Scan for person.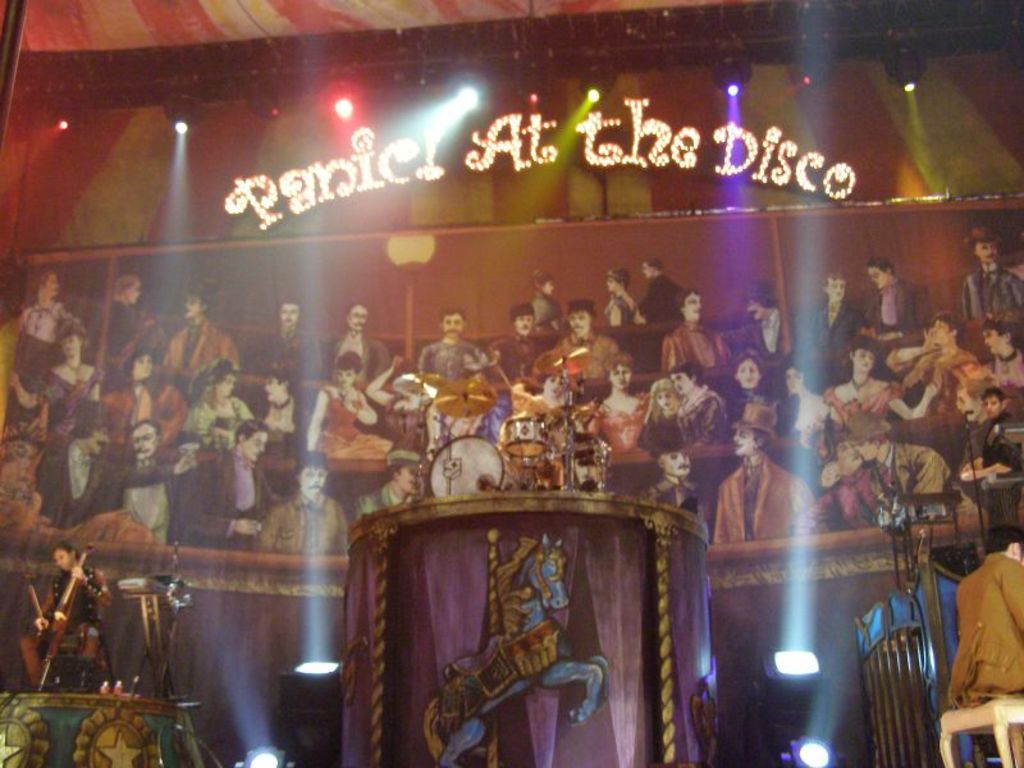
Scan result: [left=328, top=307, right=383, bottom=381].
